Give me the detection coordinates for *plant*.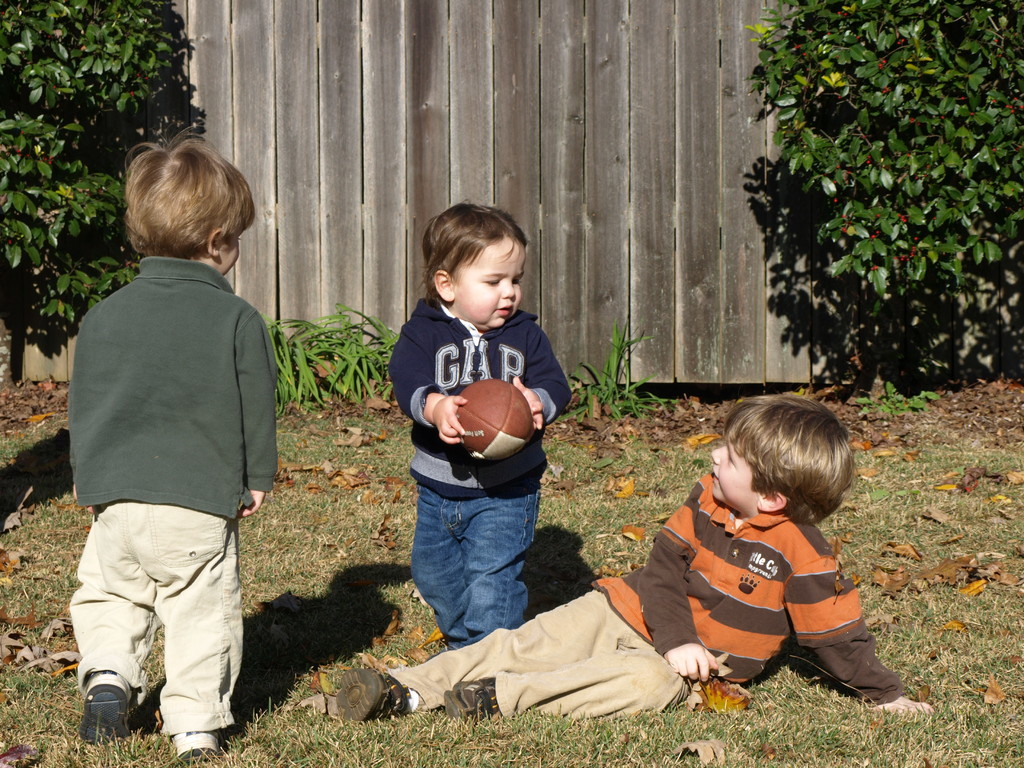
(851,382,935,427).
